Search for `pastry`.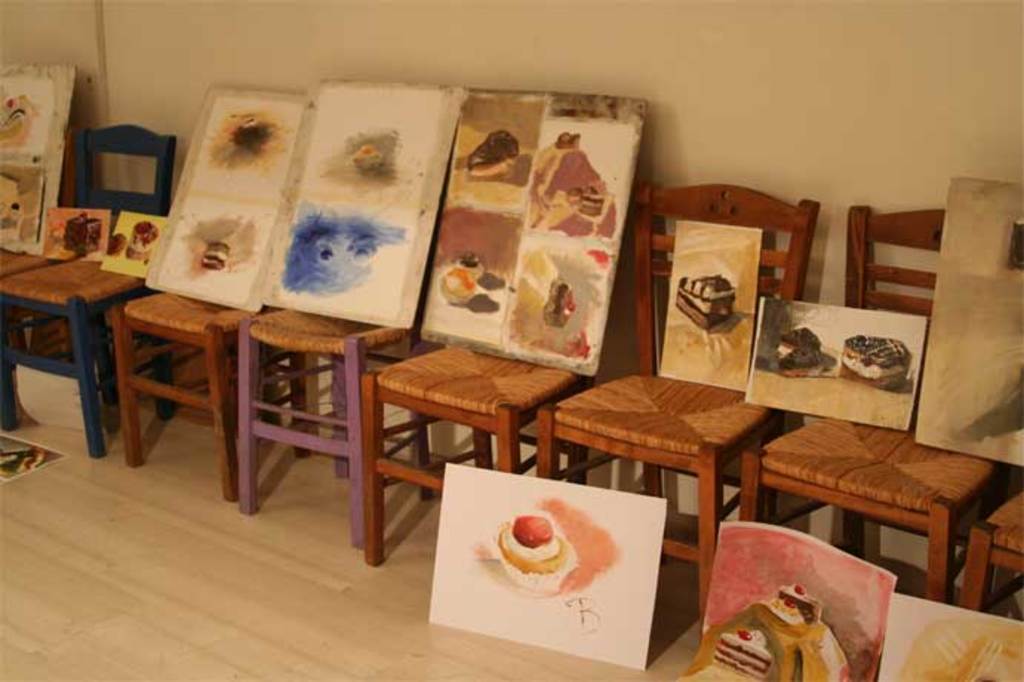
Found at bbox=[772, 584, 824, 624].
